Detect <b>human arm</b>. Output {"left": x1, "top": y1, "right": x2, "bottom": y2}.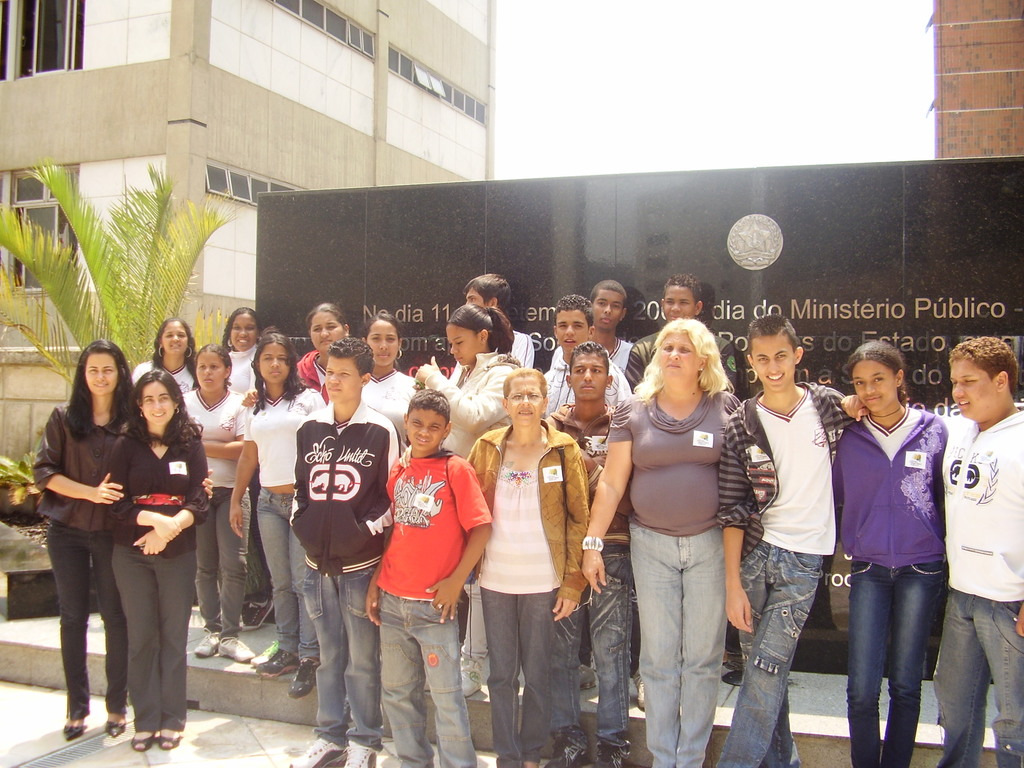
{"left": 96, "top": 434, "right": 189, "bottom": 538}.
